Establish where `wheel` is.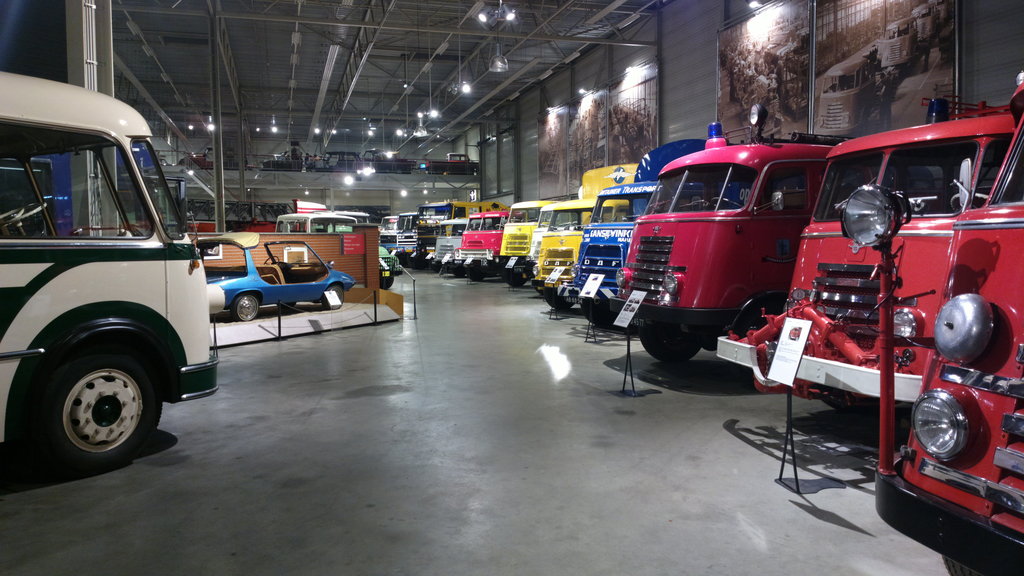
Established at 33, 330, 161, 470.
